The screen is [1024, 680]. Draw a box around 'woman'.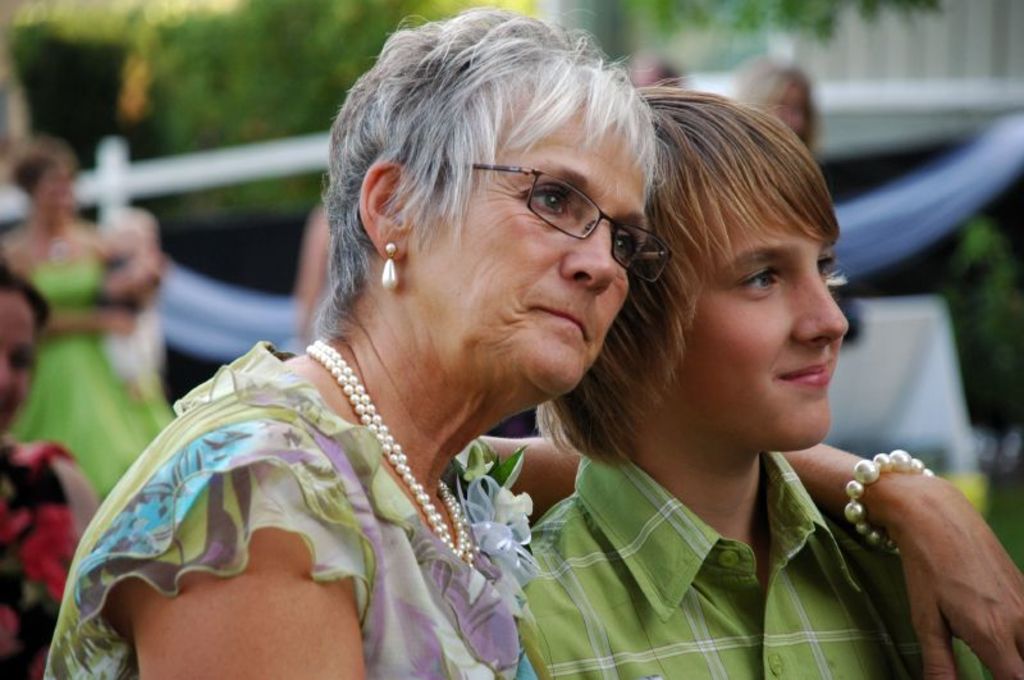
BBox(513, 77, 1020, 679).
